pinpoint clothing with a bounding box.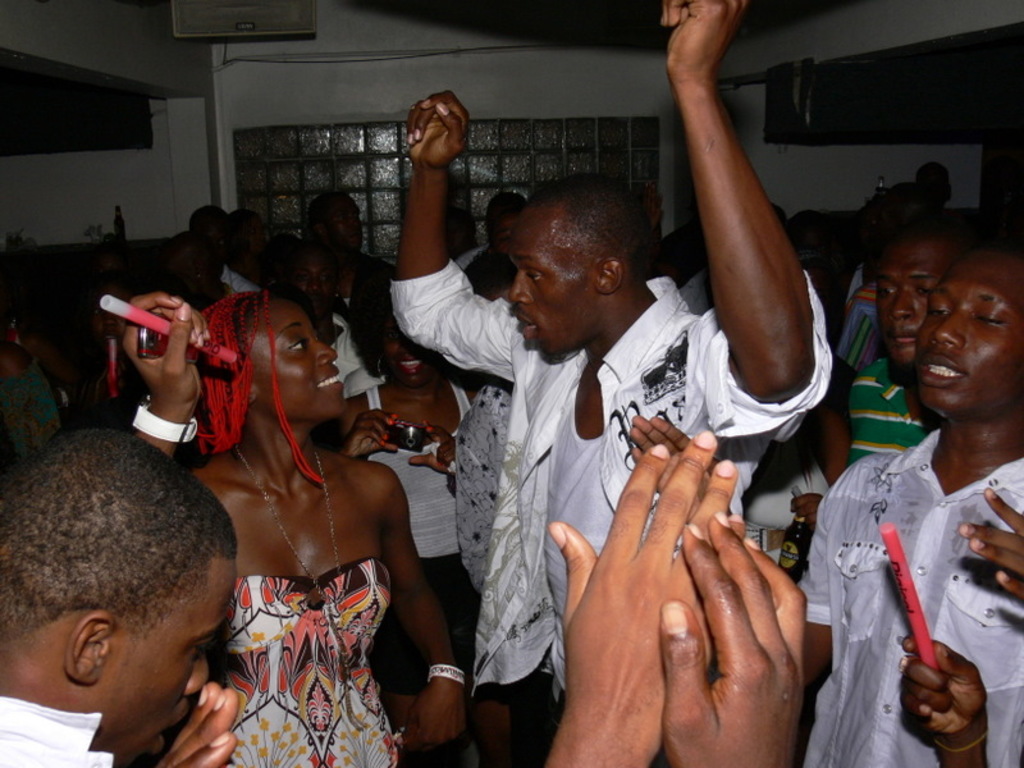
l=842, t=362, r=937, b=470.
